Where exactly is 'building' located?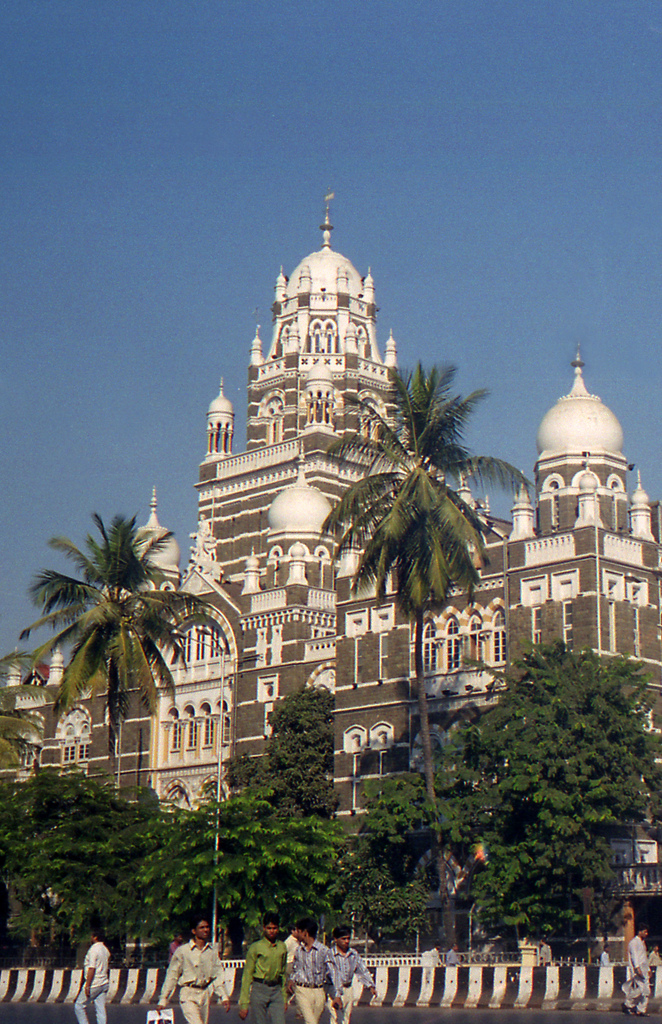
Its bounding box is (x1=1, y1=196, x2=661, y2=966).
